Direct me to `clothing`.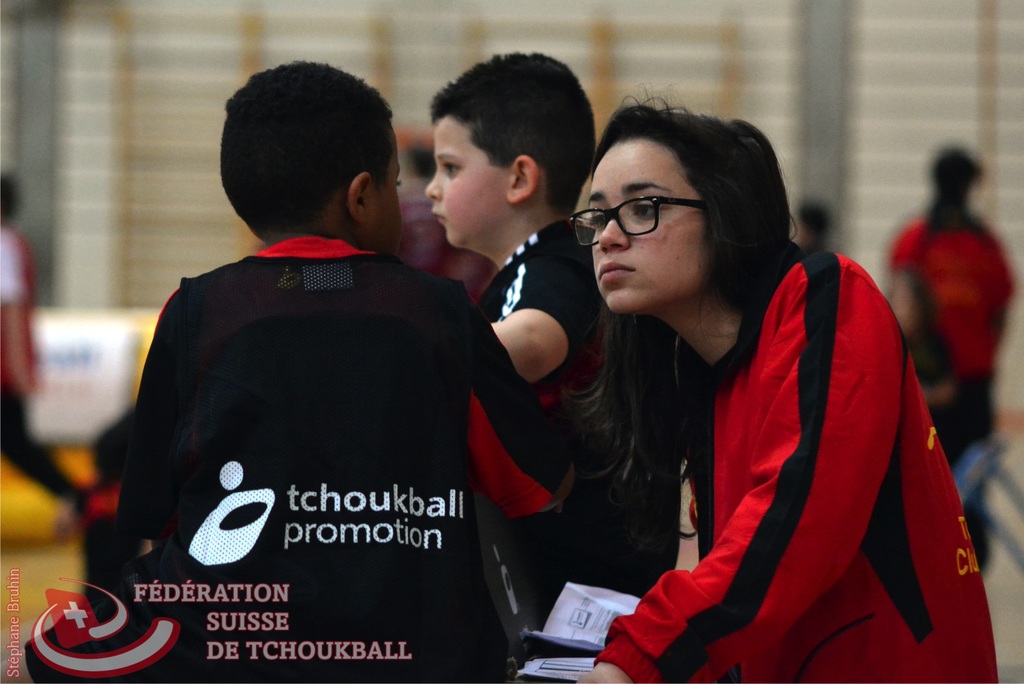
Direction: 611 233 973 678.
